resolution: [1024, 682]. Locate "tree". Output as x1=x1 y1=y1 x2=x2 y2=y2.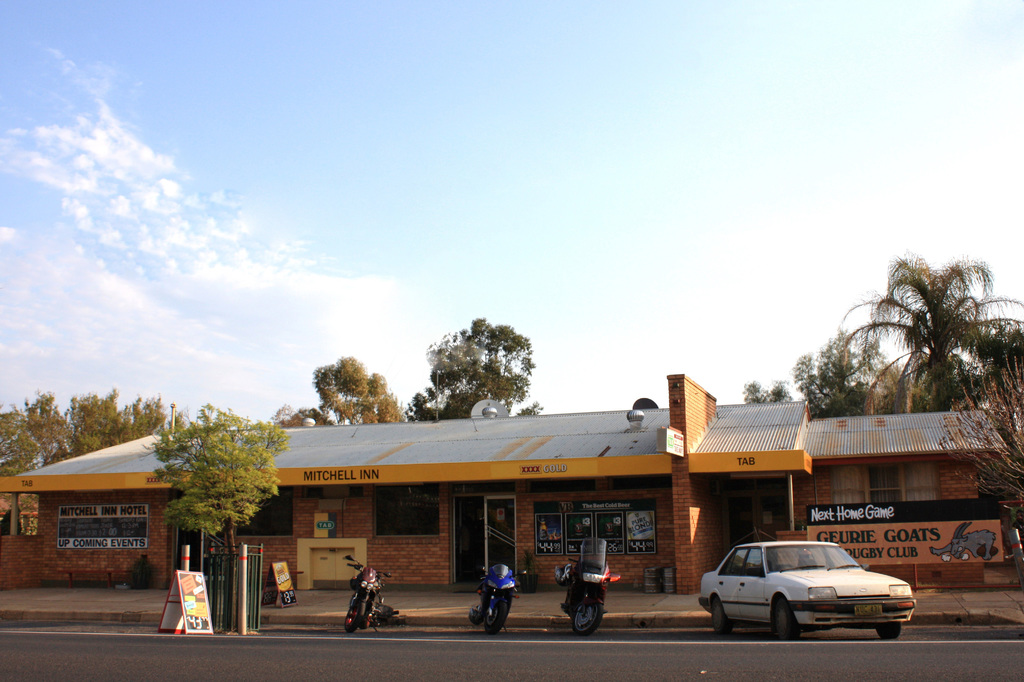
x1=283 y1=356 x2=406 y2=425.
